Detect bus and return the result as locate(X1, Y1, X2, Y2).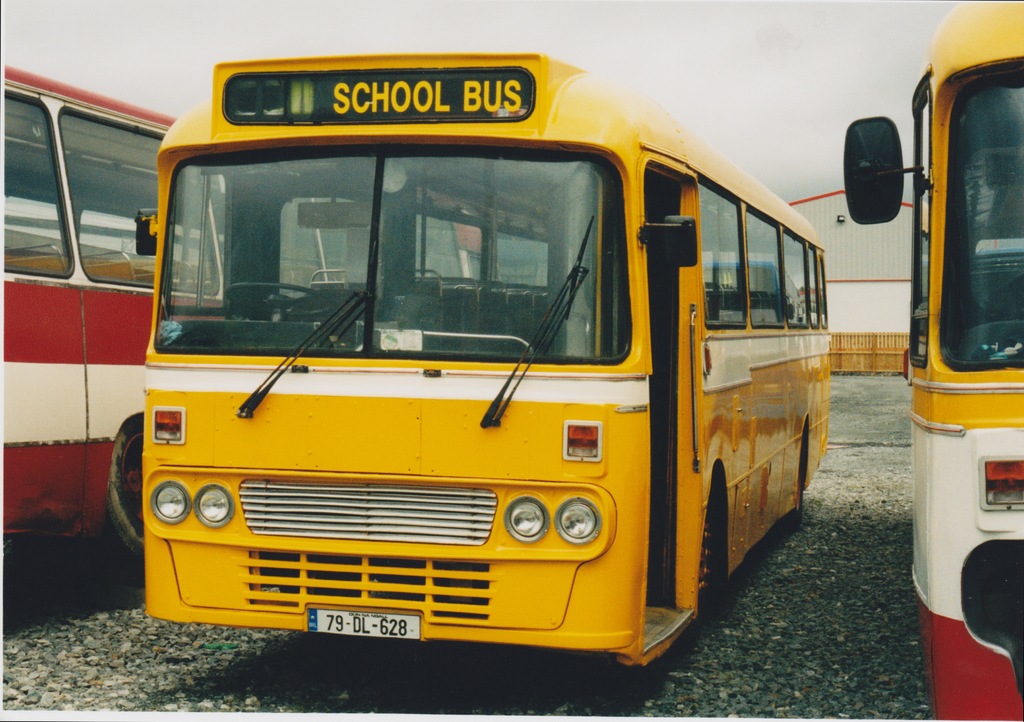
locate(0, 59, 177, 559).
